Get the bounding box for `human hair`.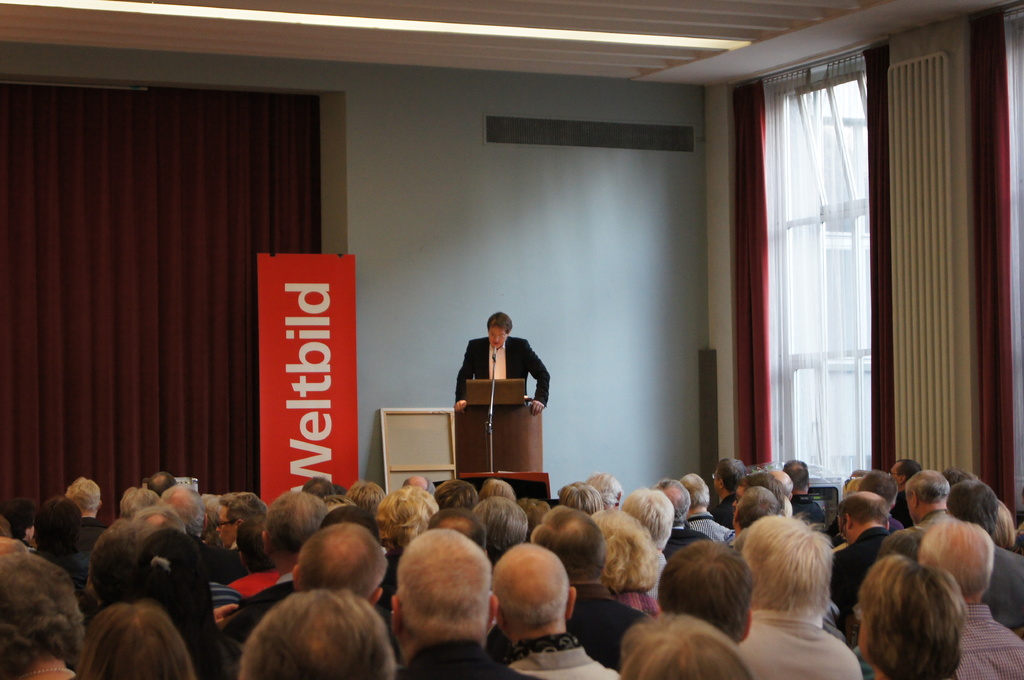
923, 521, 993, 587.
